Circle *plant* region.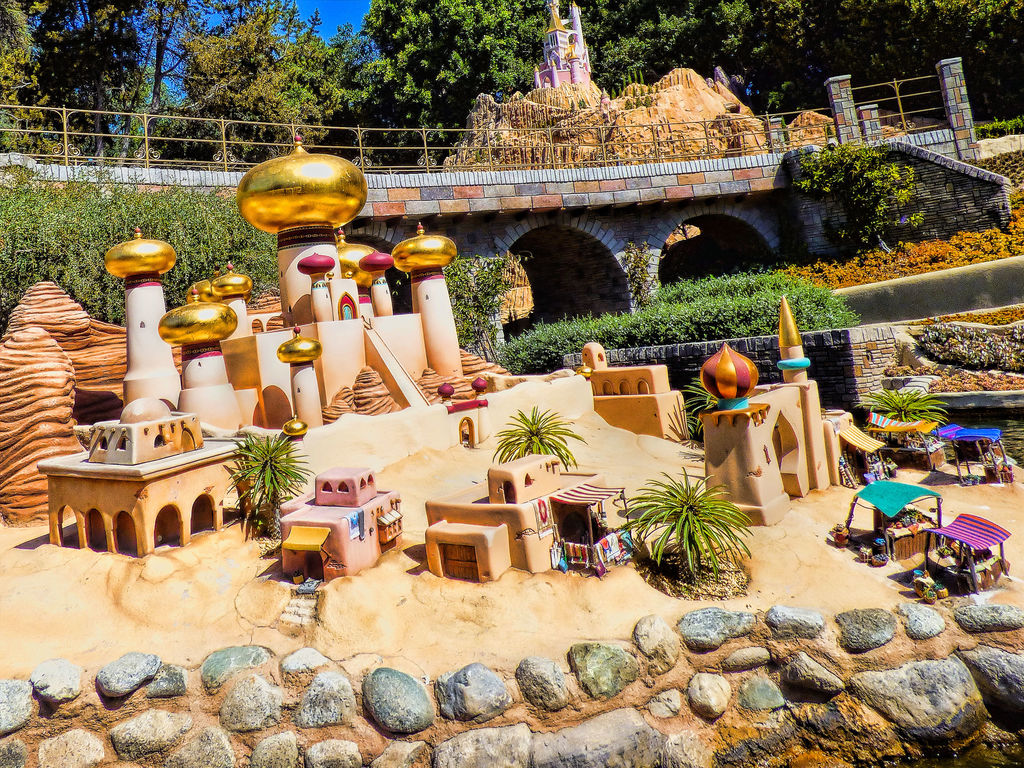
Region: rect(212, 423, 314, 545).
